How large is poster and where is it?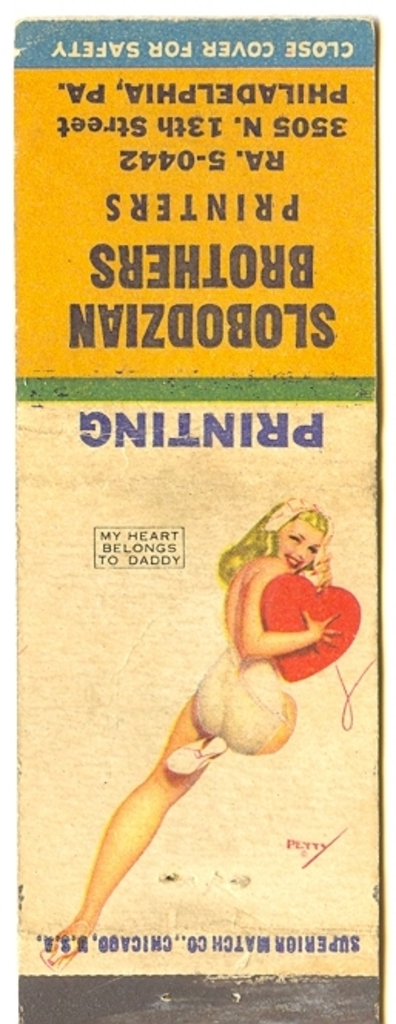
Bounding box: 6,9,384,1023.
